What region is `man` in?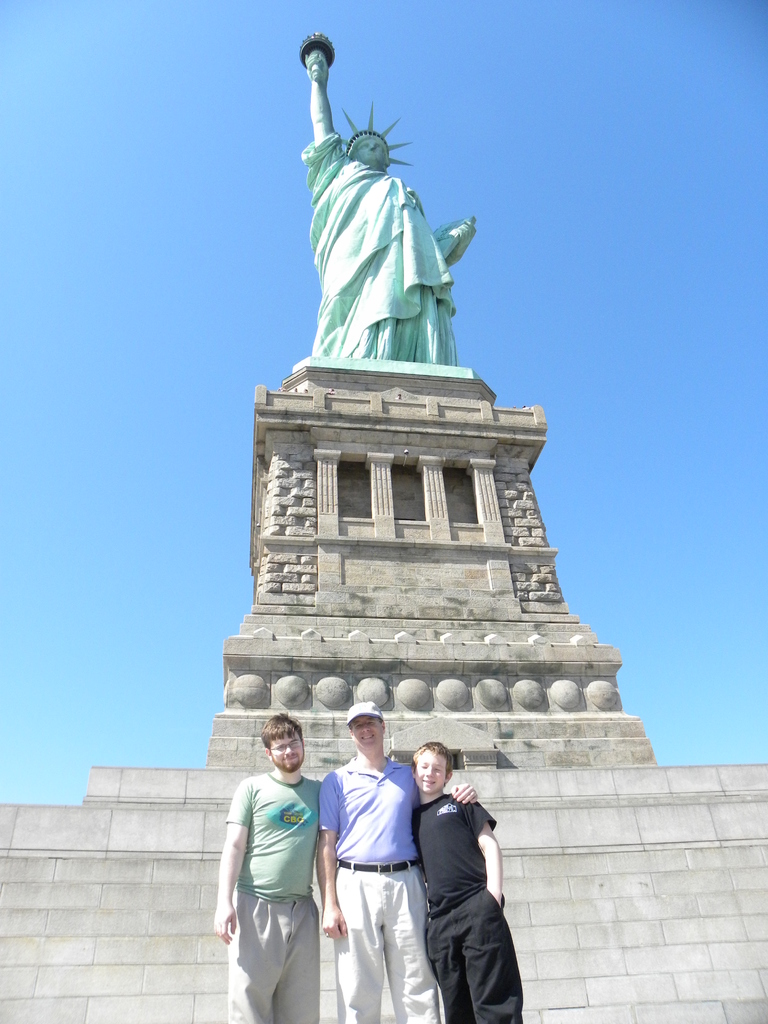
box=[301, 41, 467, 371].
